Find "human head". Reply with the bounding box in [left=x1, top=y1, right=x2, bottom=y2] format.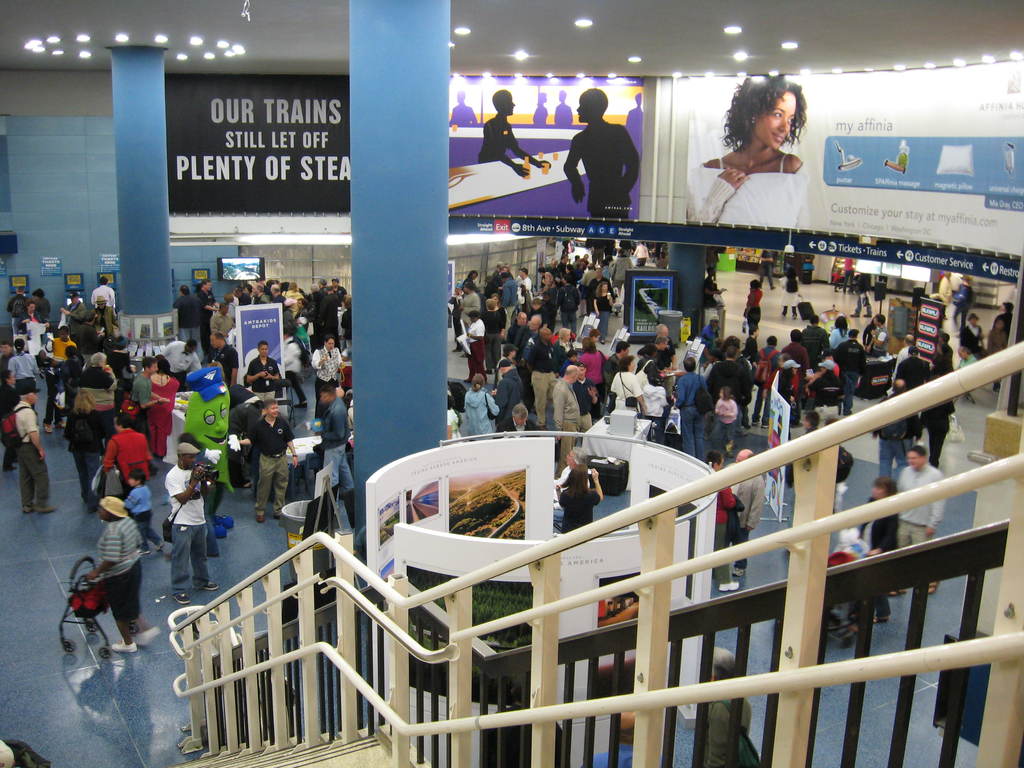
[left=93, top=296, right=108, bottom=311].
